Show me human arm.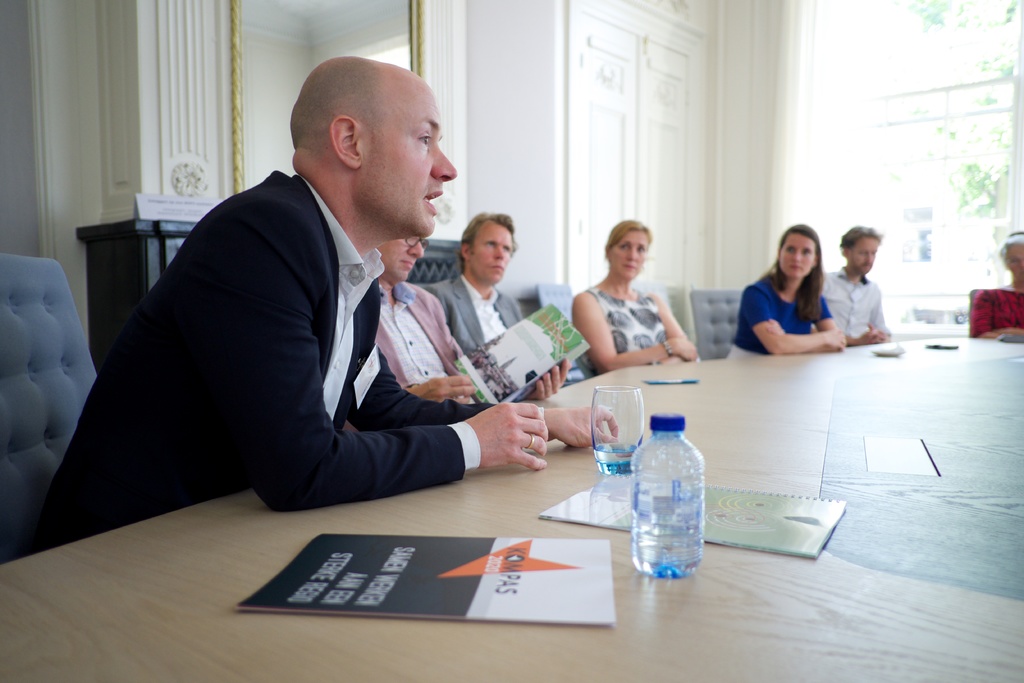
human arm is here: (753,290,840,358).
